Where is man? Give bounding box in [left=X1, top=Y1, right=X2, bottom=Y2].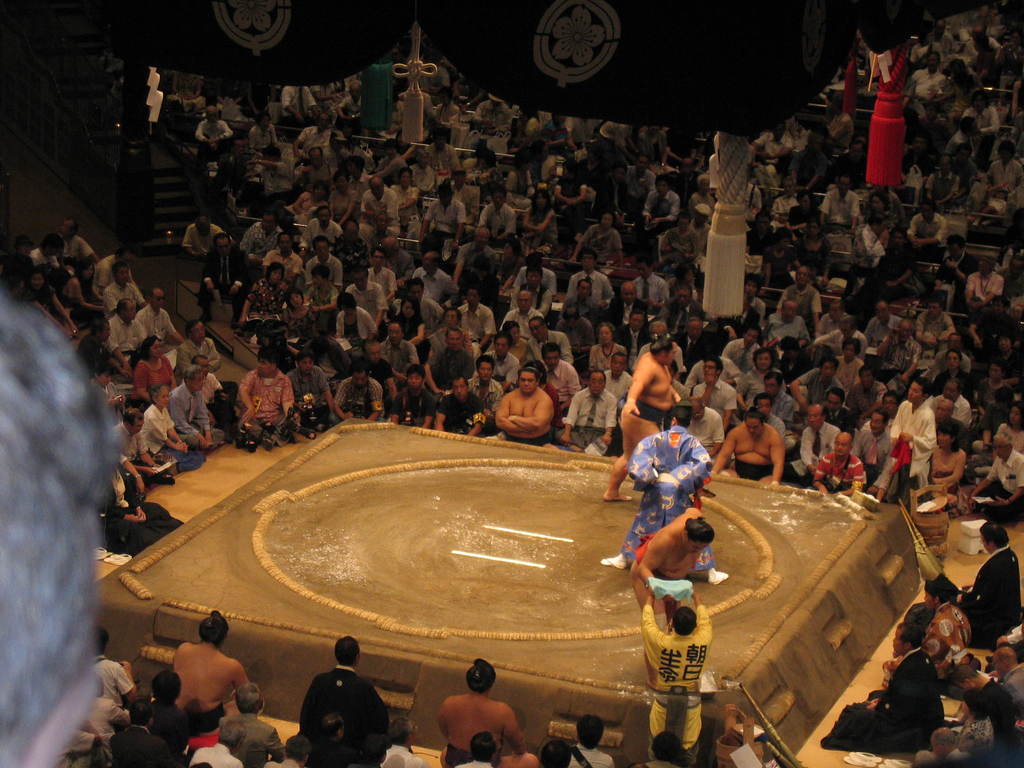
[left=345, top=337, right=396, bottom=415].
